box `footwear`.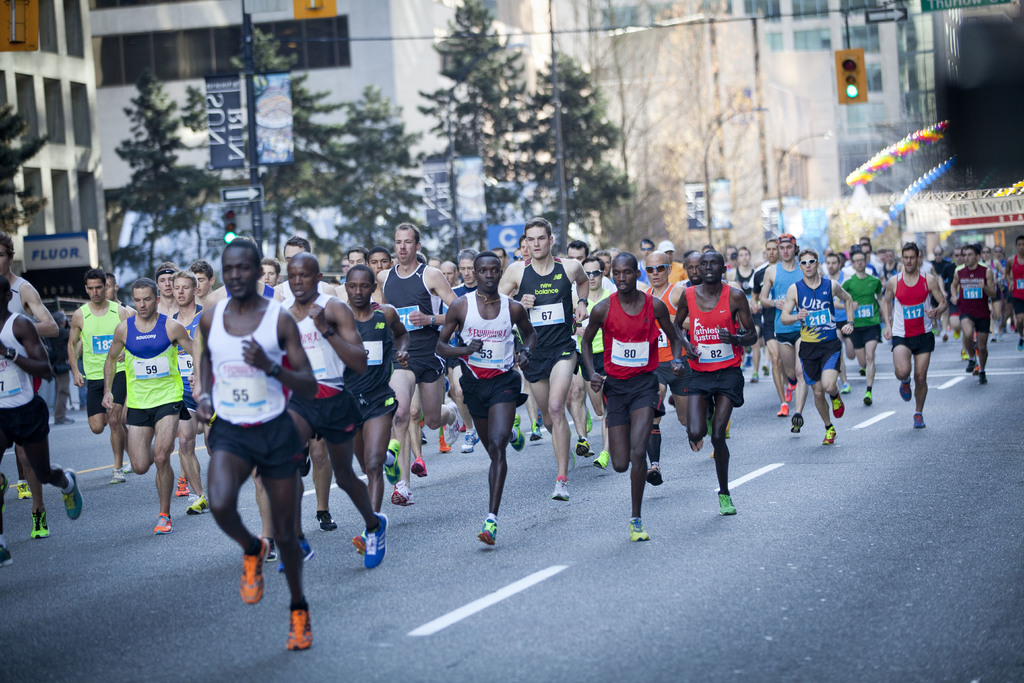
{"x1": 906, "y1": 416, "x2": 927, "y2": 431}.
